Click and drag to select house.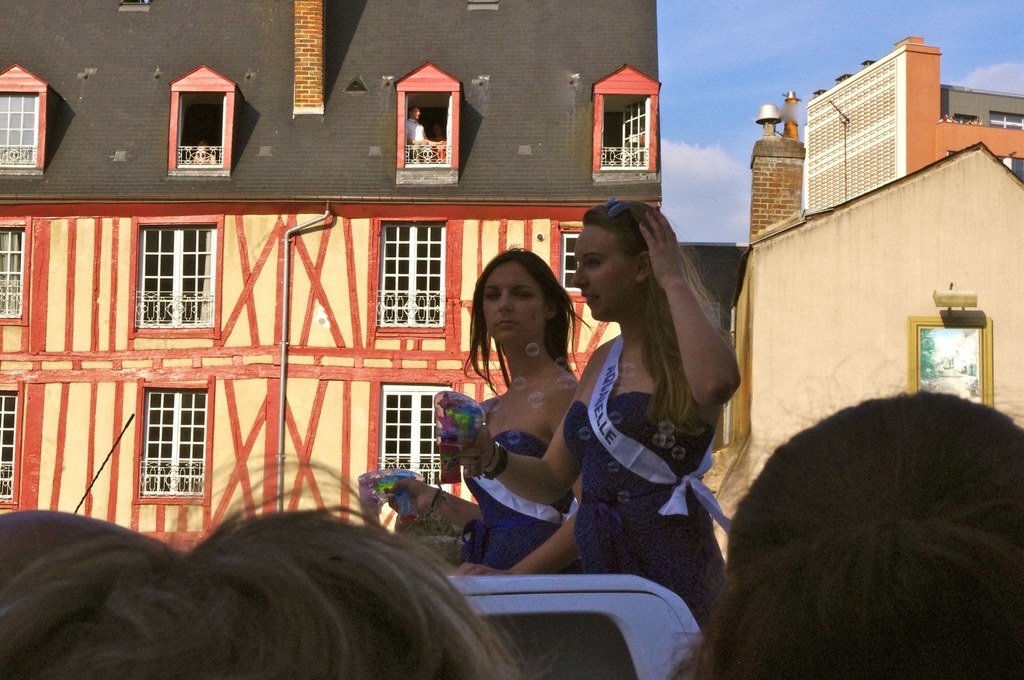
Selection: x1=704, y1=142, x2=1023, y2=560.
